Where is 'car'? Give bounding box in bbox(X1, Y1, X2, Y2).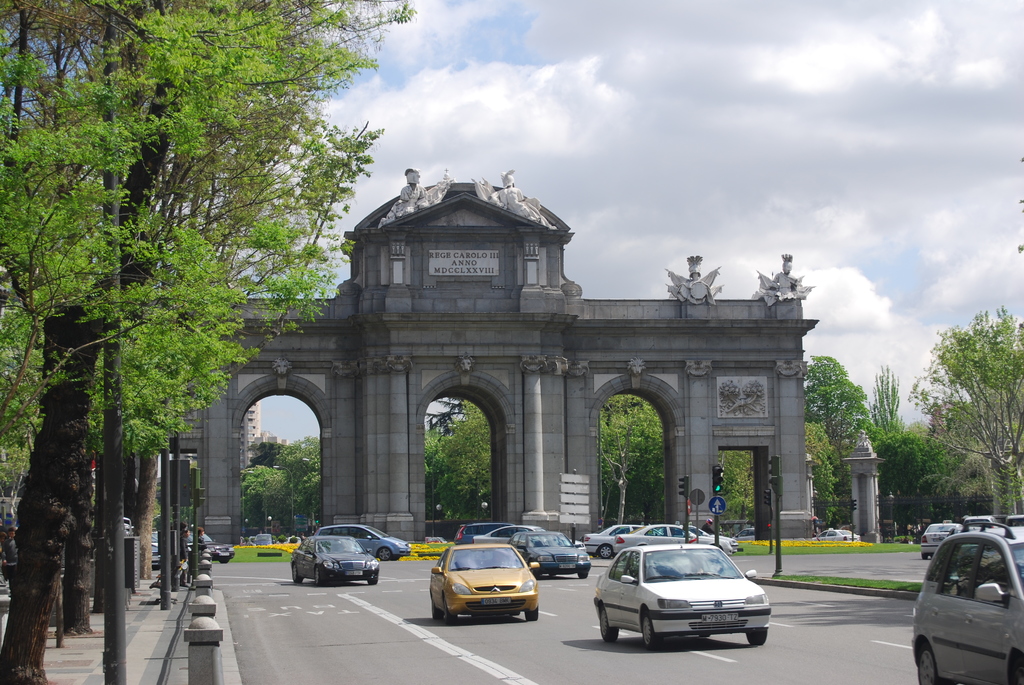
bbox(194, 533, 232, 565).
